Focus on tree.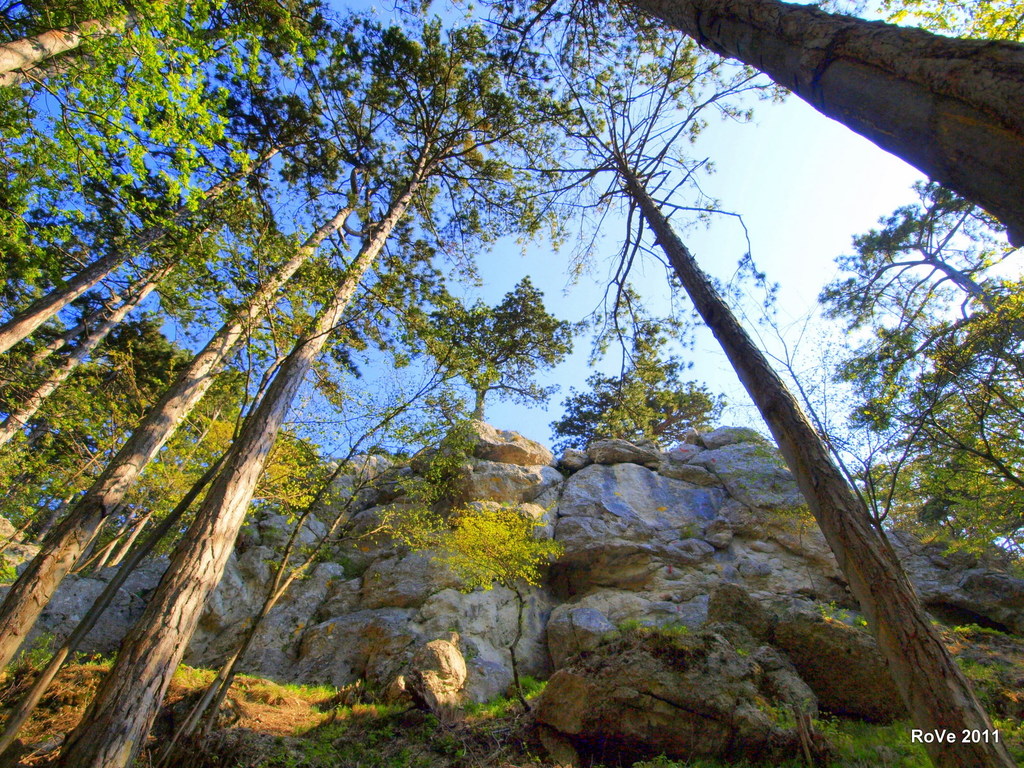
Focused at crop(0, 105, 428, 692).
